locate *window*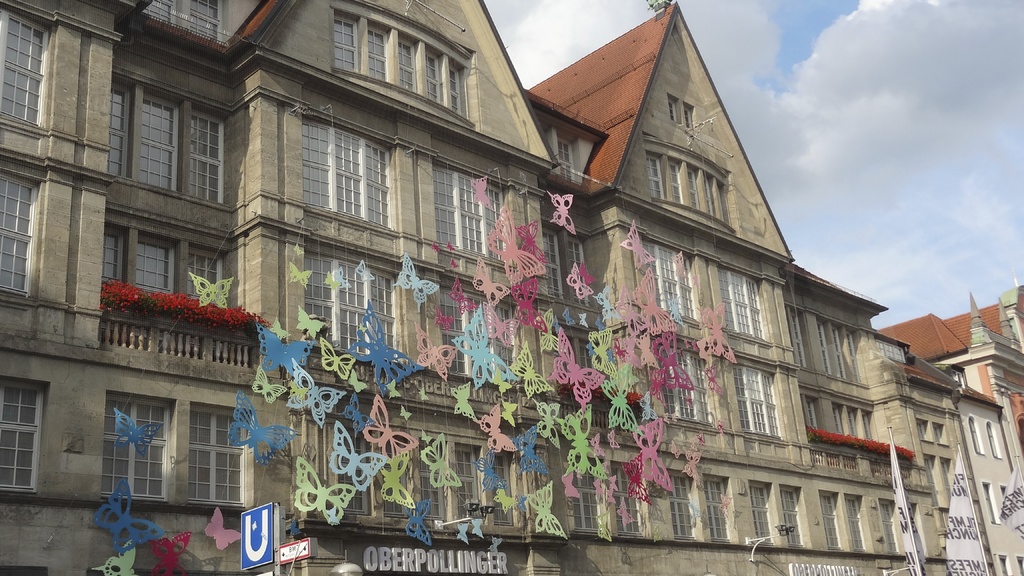
[x1=0, y1=12, x2=47, y2=121]
